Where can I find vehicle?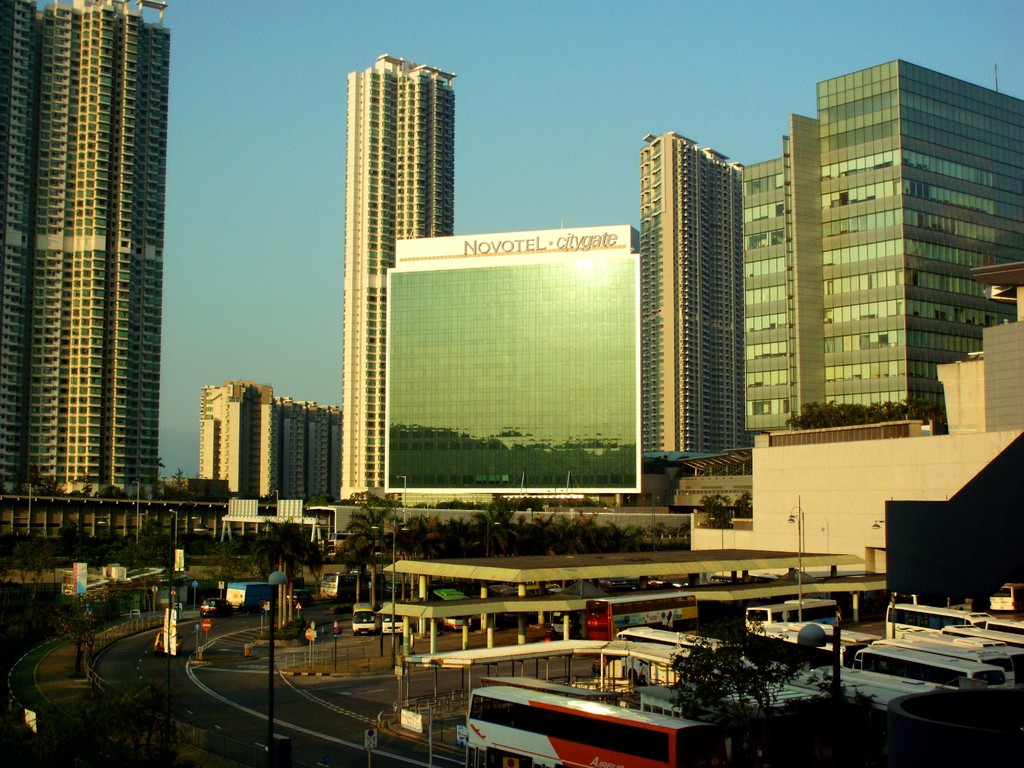
You can find it at {"x1": 882, "y1": 640, "x2": 1023, "y2": 689}.
